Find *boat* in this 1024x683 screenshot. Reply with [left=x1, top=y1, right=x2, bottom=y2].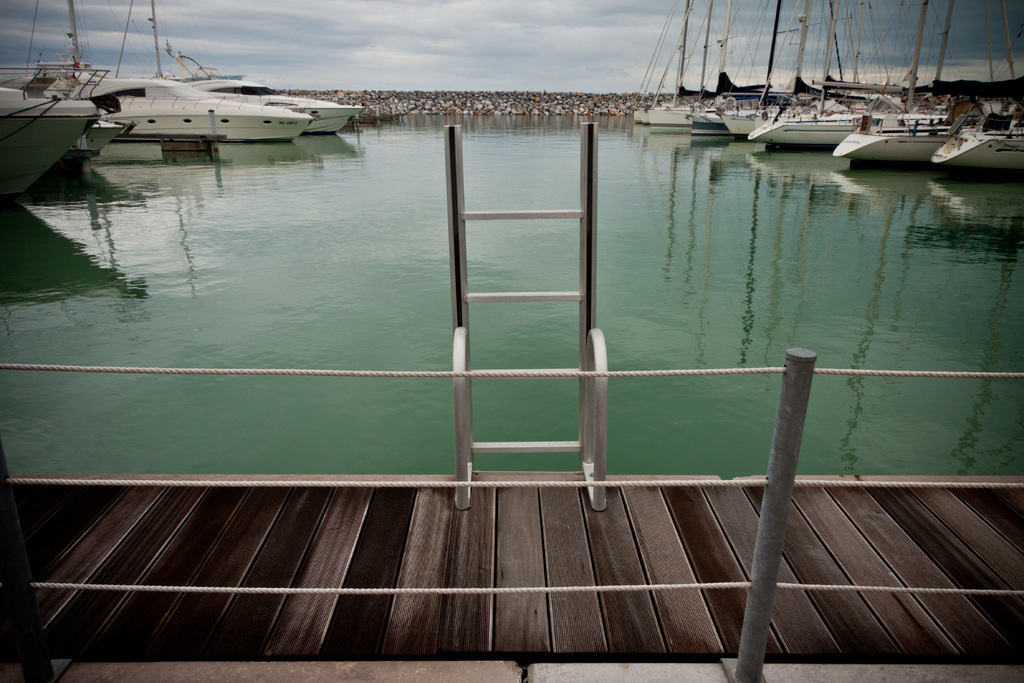
[left=0, top=0, right=101, bottom=193].
